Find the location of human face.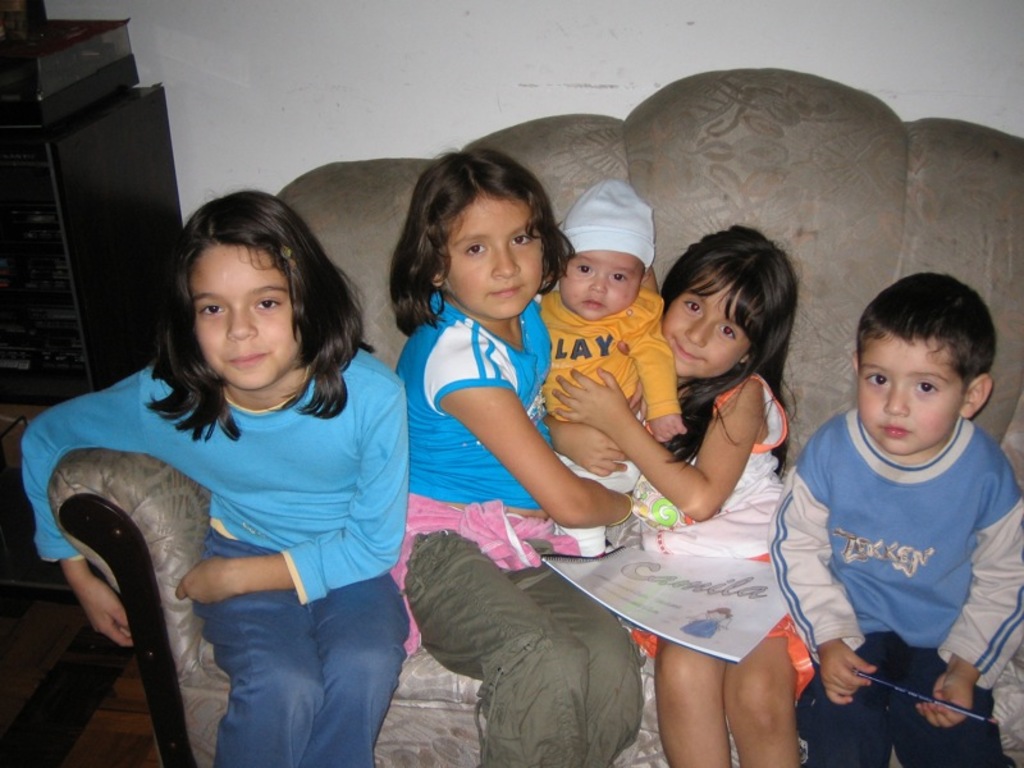
Location: [440,187,547,319].
